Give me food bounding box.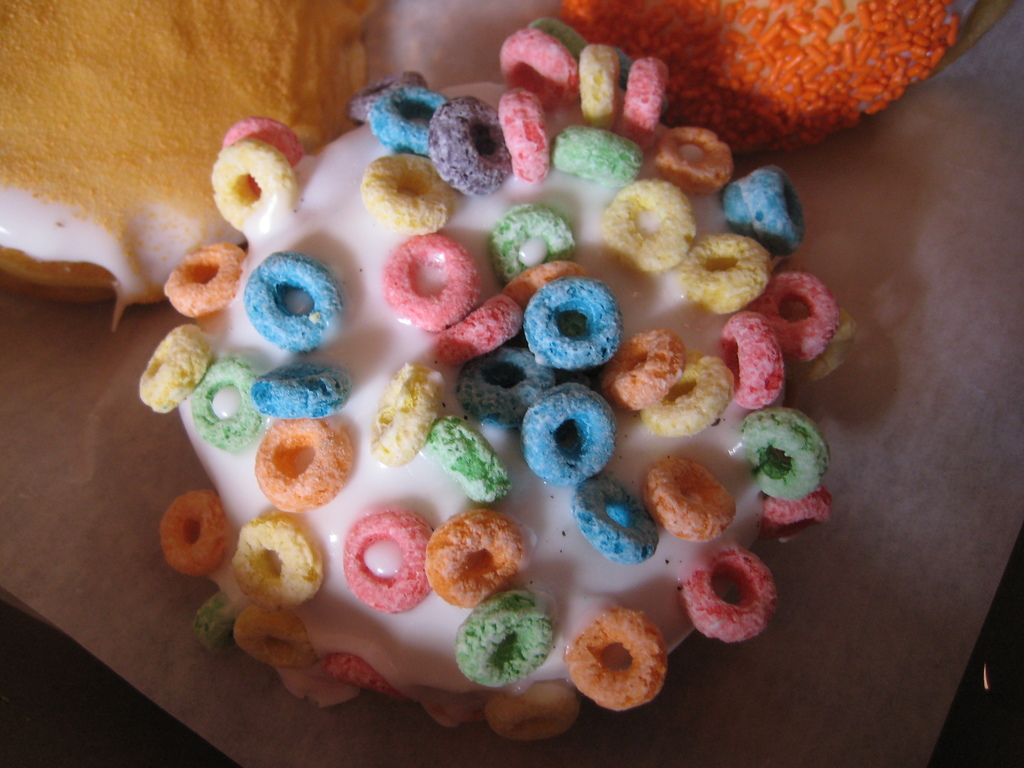
[x1=143, y1=6, x2=845, y2=757].
